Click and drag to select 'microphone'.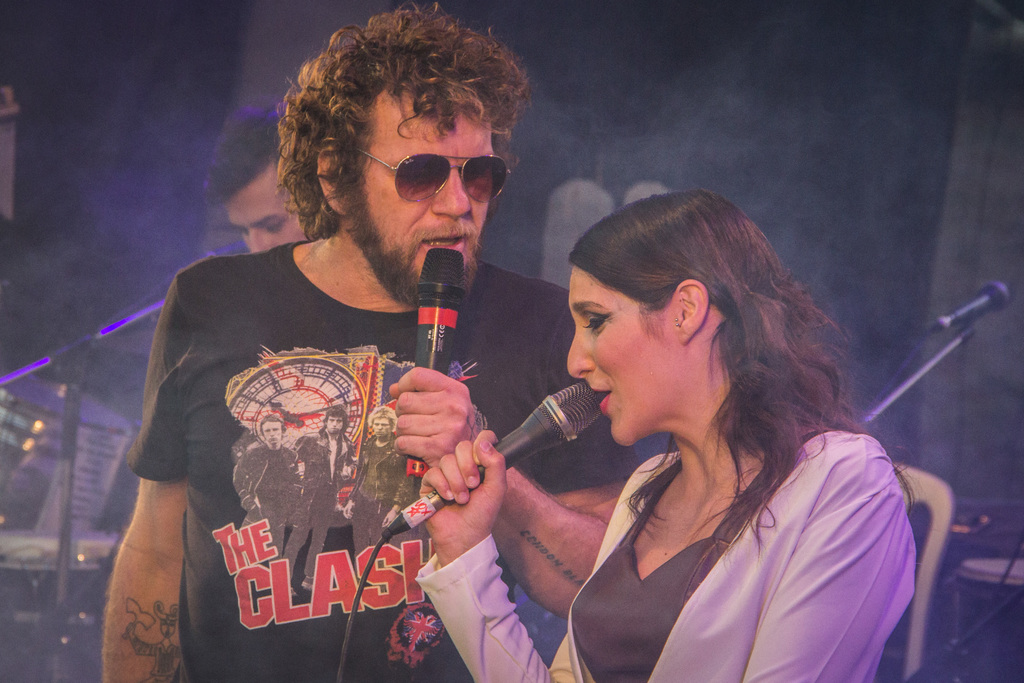
Selection: (left=405, top=249, right=461, bottom=475).
